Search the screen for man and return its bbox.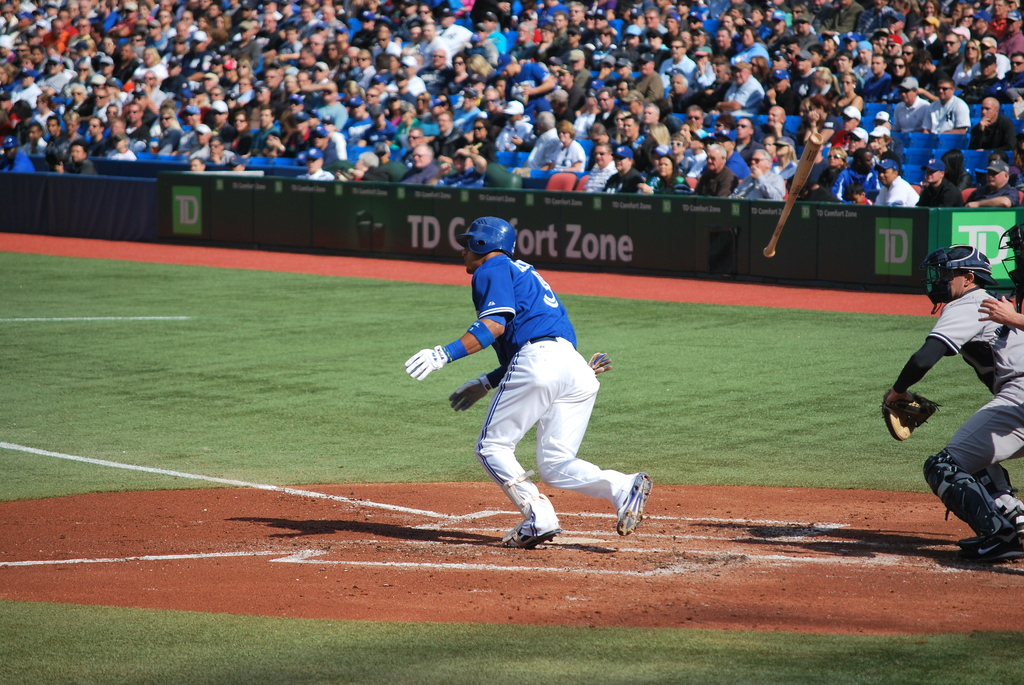
Found: [left=300, top=84, right=348, bottom=125].
